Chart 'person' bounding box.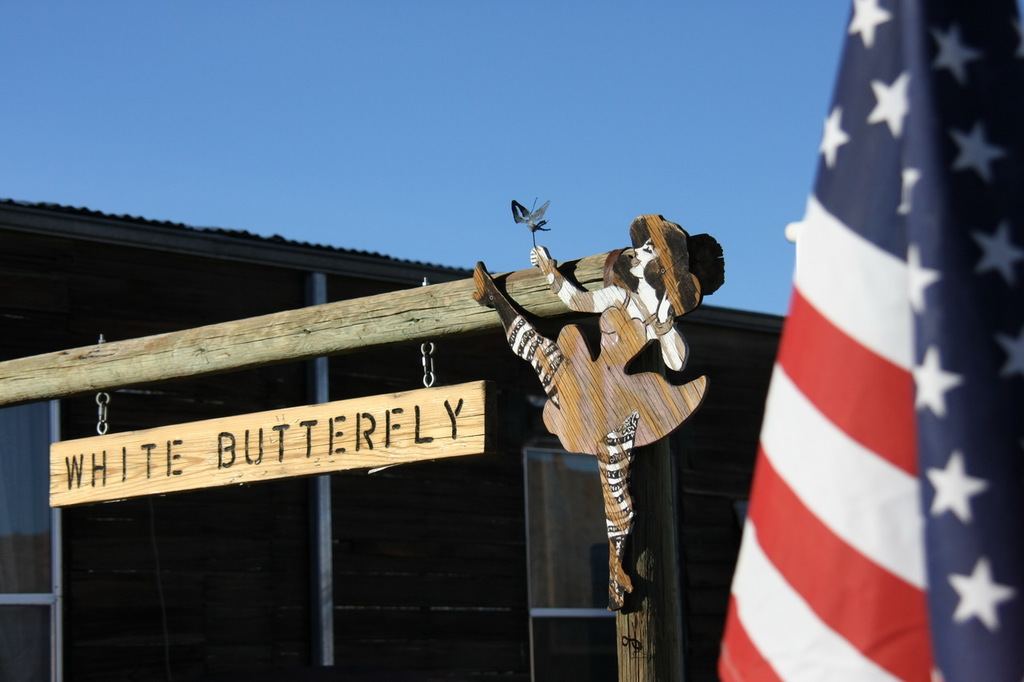
Charted: region(509, 199, 723, 620).
